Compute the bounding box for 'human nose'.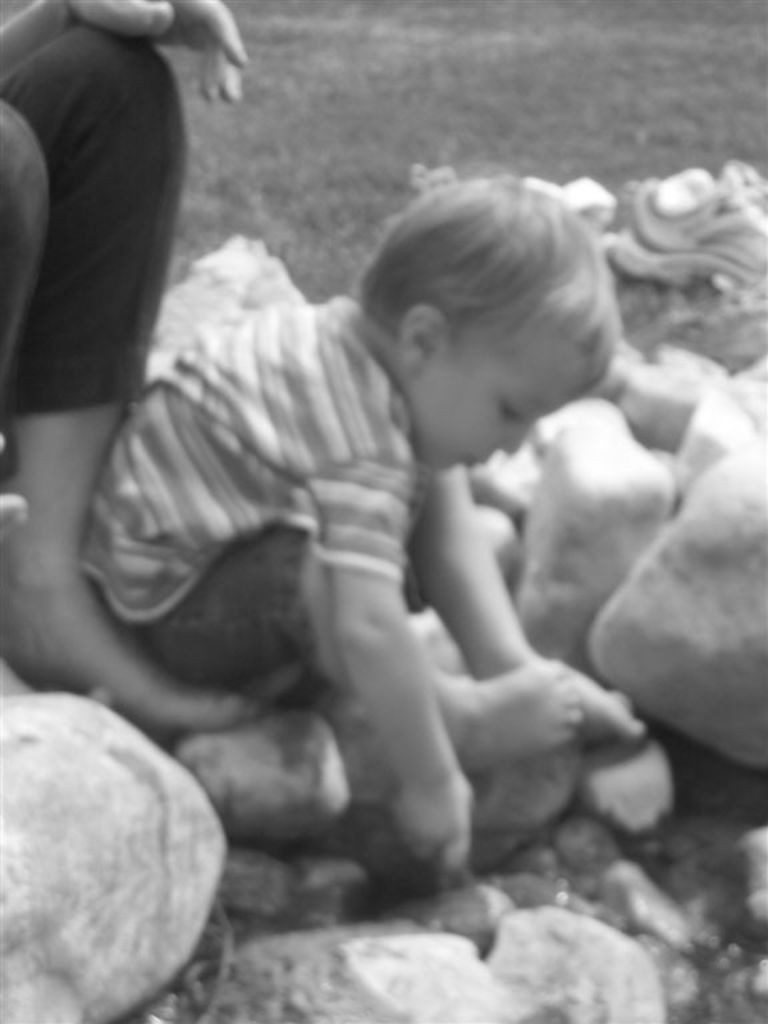
500/420/536/453.
